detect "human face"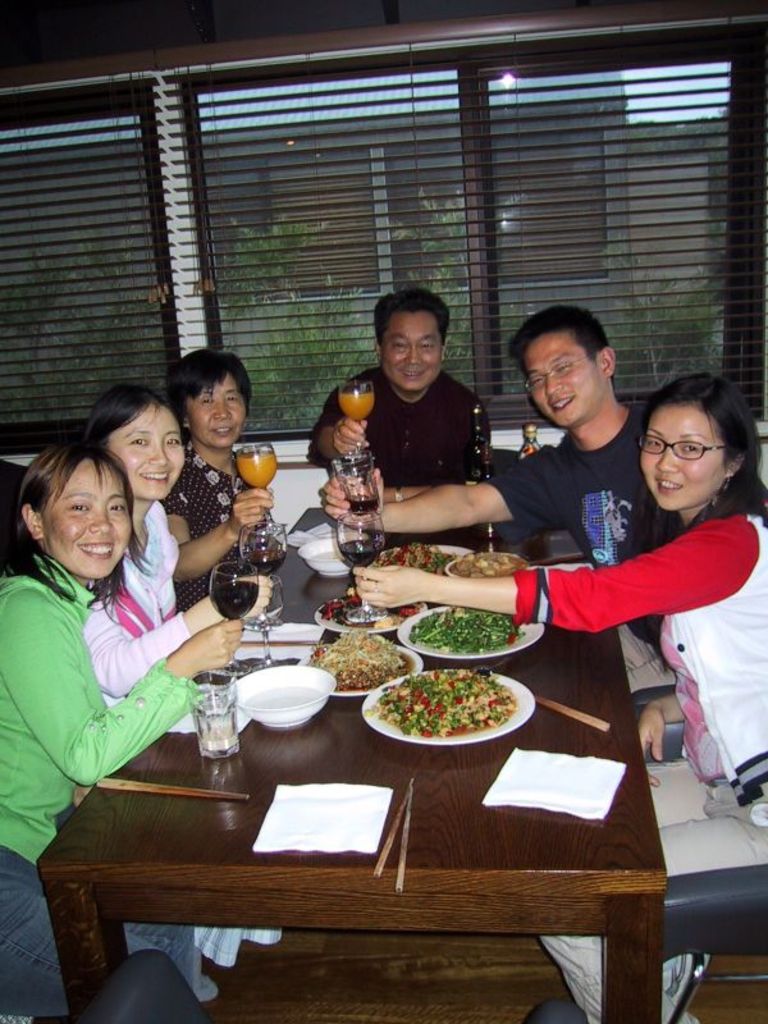
380 317 444 389
